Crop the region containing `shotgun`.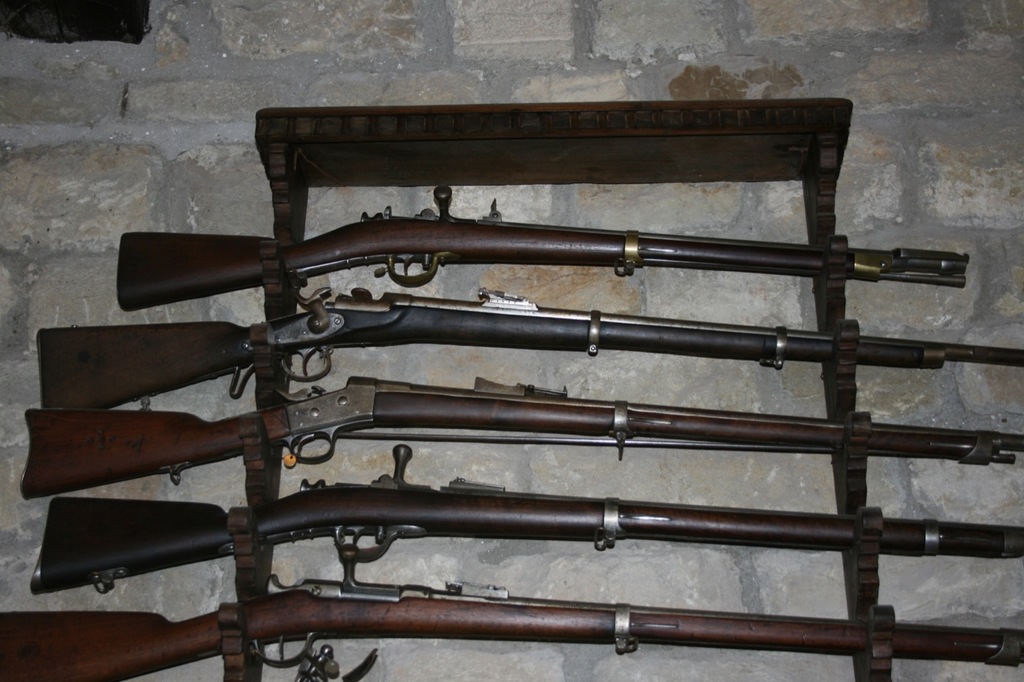
Crop region: <region>29, 444, 1023, 596</region>.
